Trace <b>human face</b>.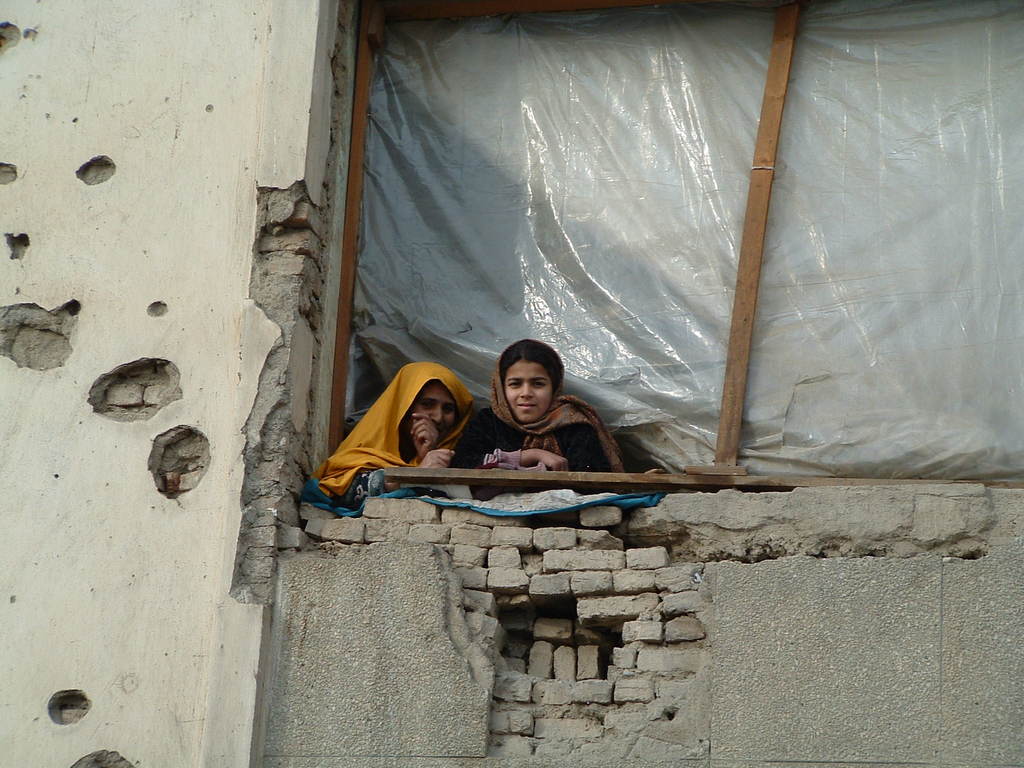
Traced to Rect(504, 356, 554, 422).
